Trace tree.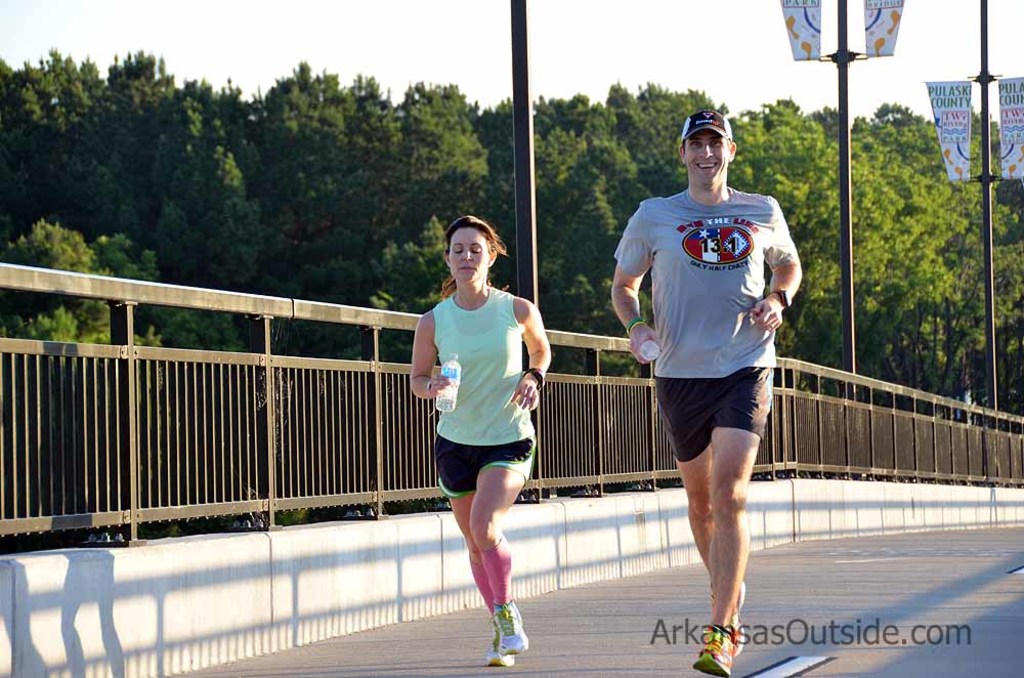
Traced to 337 69 399 308.
